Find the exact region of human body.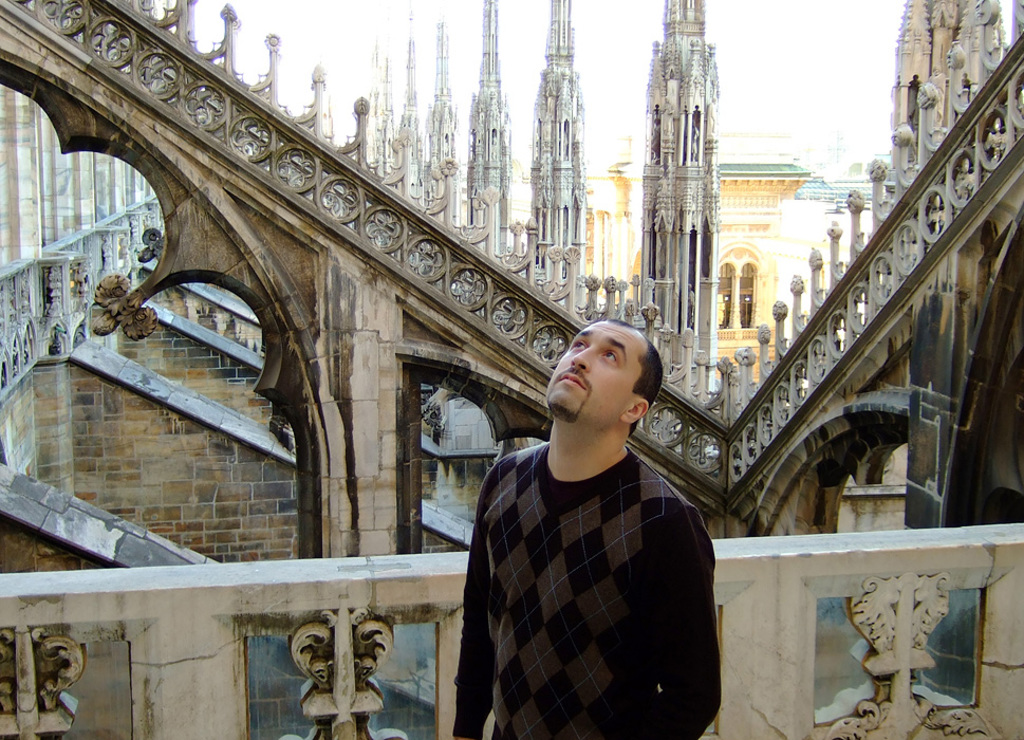
Exact region: 468, 321, 727, 739.
